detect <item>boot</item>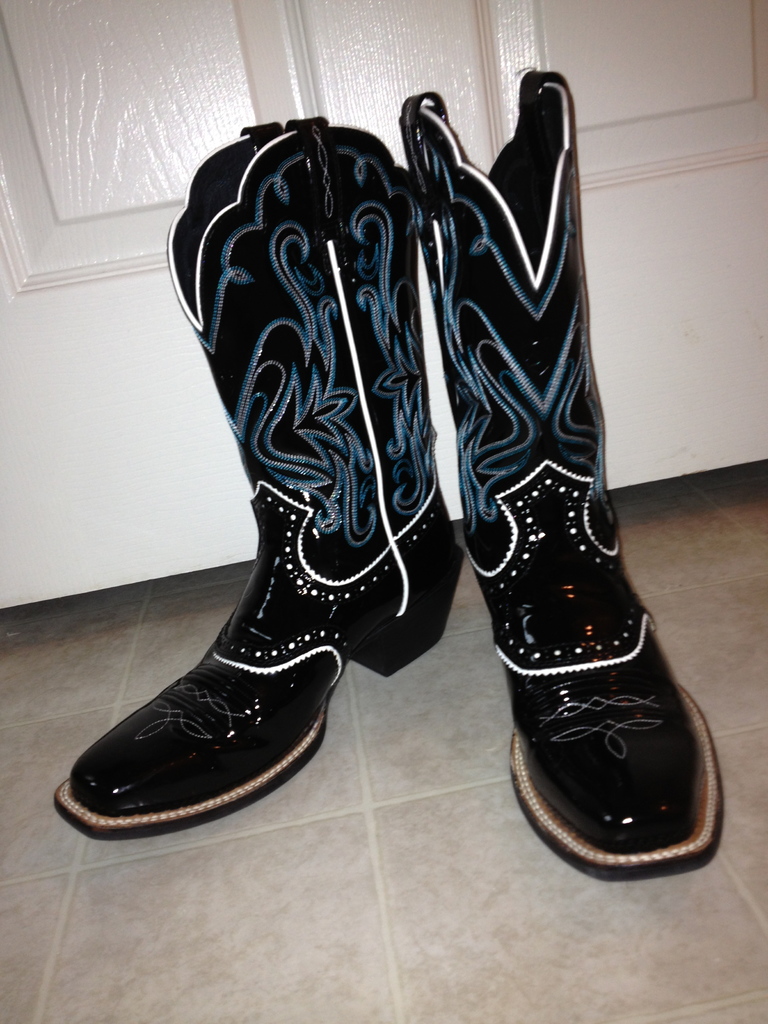
bbox=(415, 90, 666, 869)
